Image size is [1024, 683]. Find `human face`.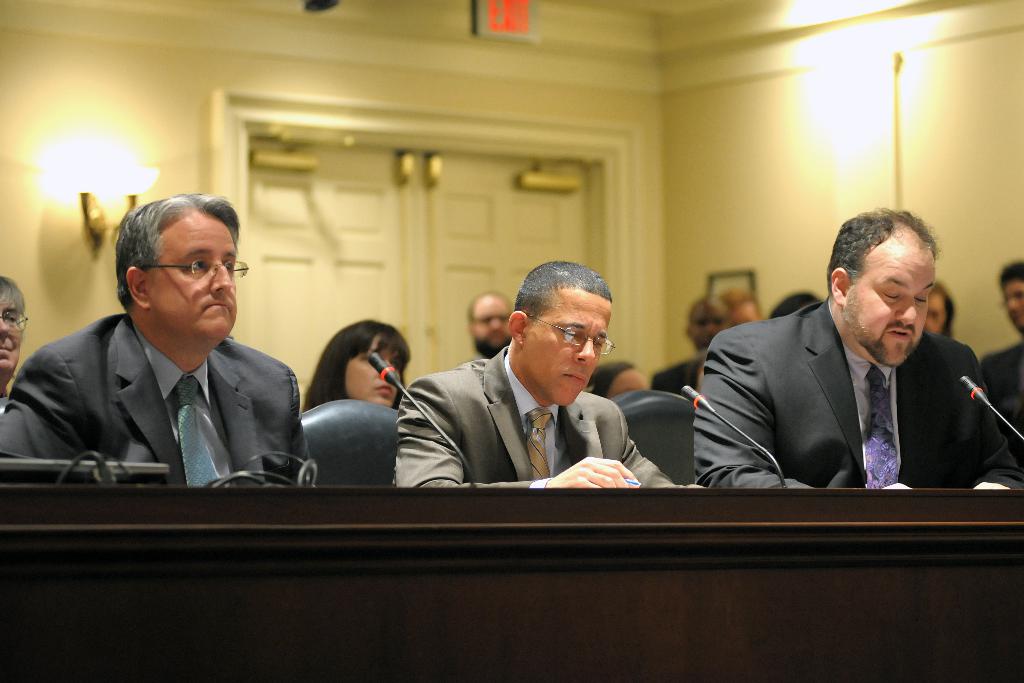
x1=147, y1=208, x2=237, y2=336.
